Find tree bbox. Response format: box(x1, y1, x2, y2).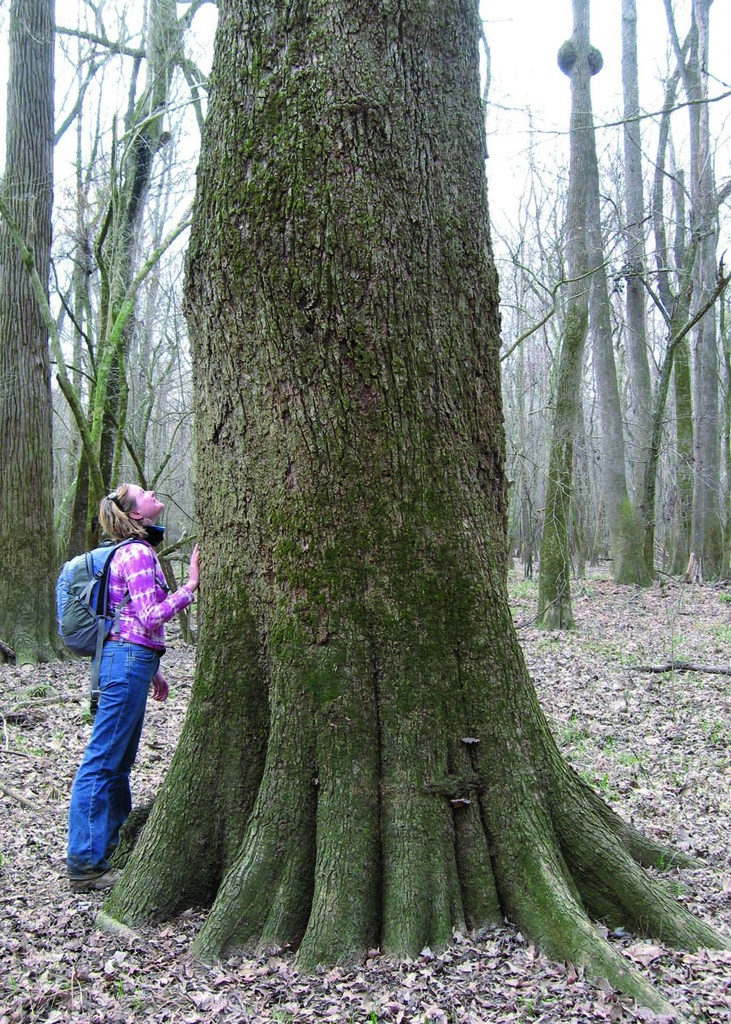
box(0, 0, 99, 672).
